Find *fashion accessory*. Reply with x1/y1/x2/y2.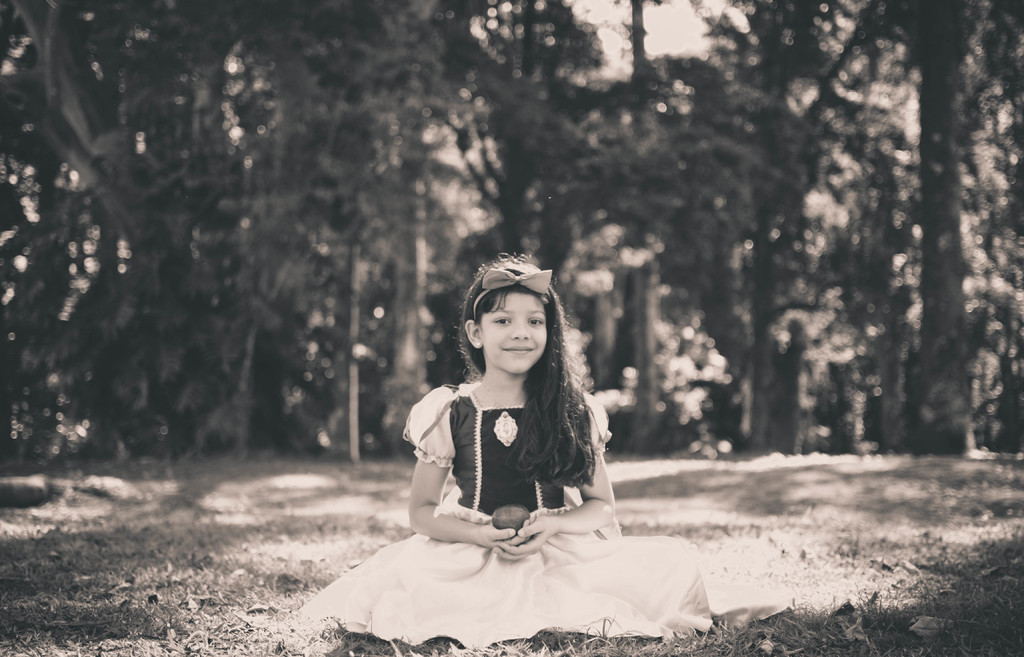
470/263/556/325.
